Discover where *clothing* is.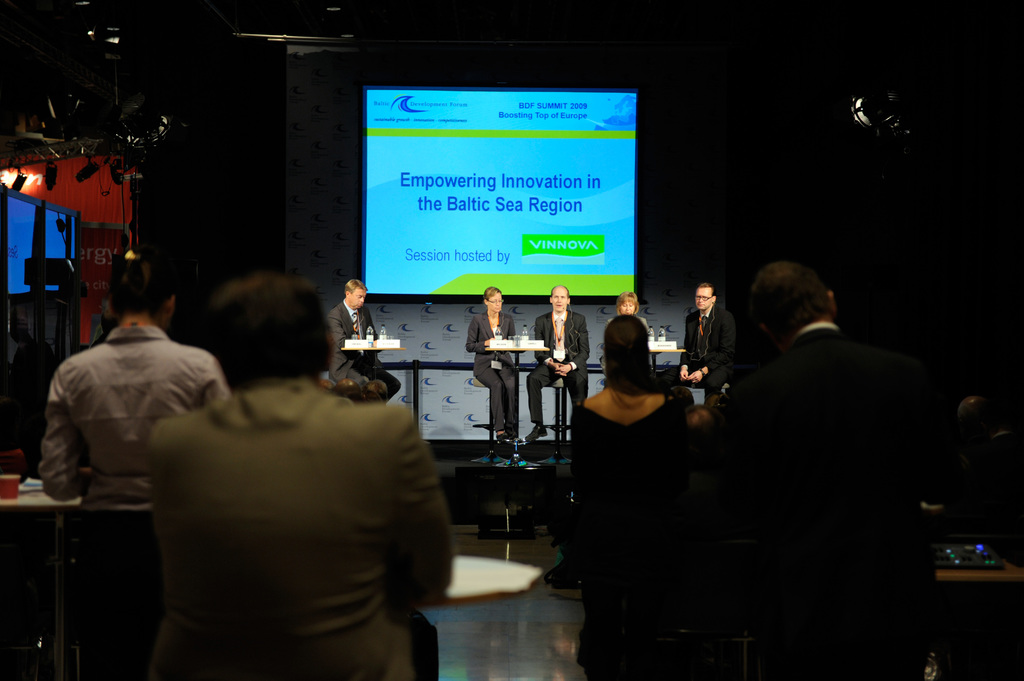
Discovered at <region>660, 303, 735, 385</region>.
